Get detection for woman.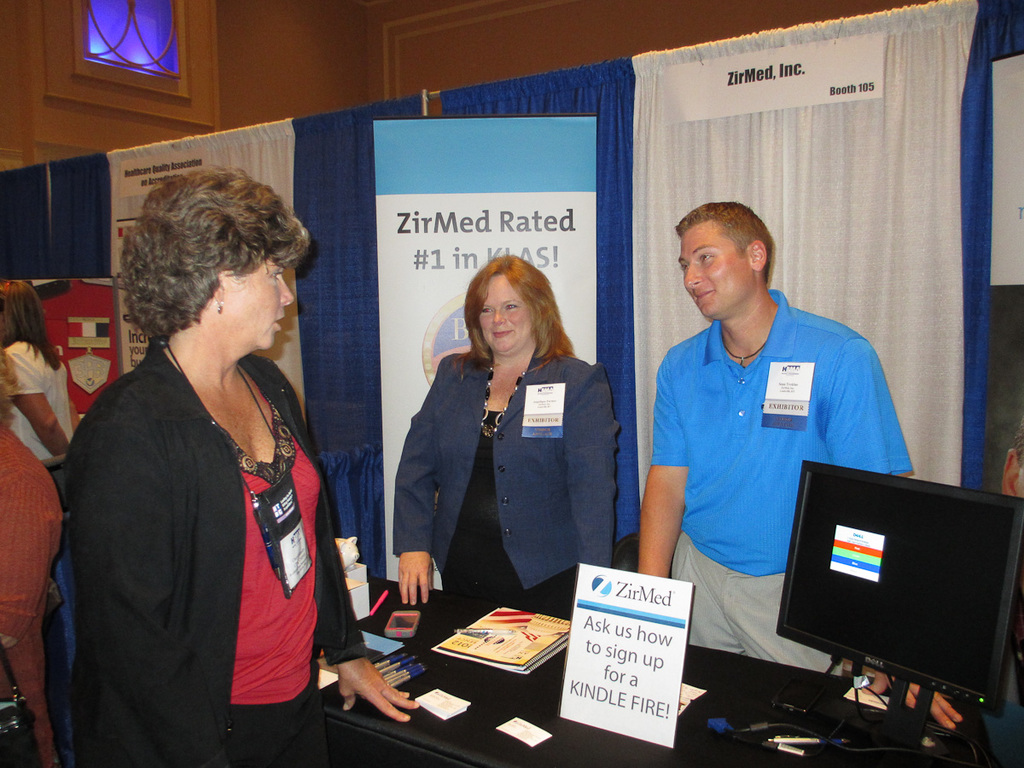
Detection: [x1=0, y1=271, x2=76, y2=463].
